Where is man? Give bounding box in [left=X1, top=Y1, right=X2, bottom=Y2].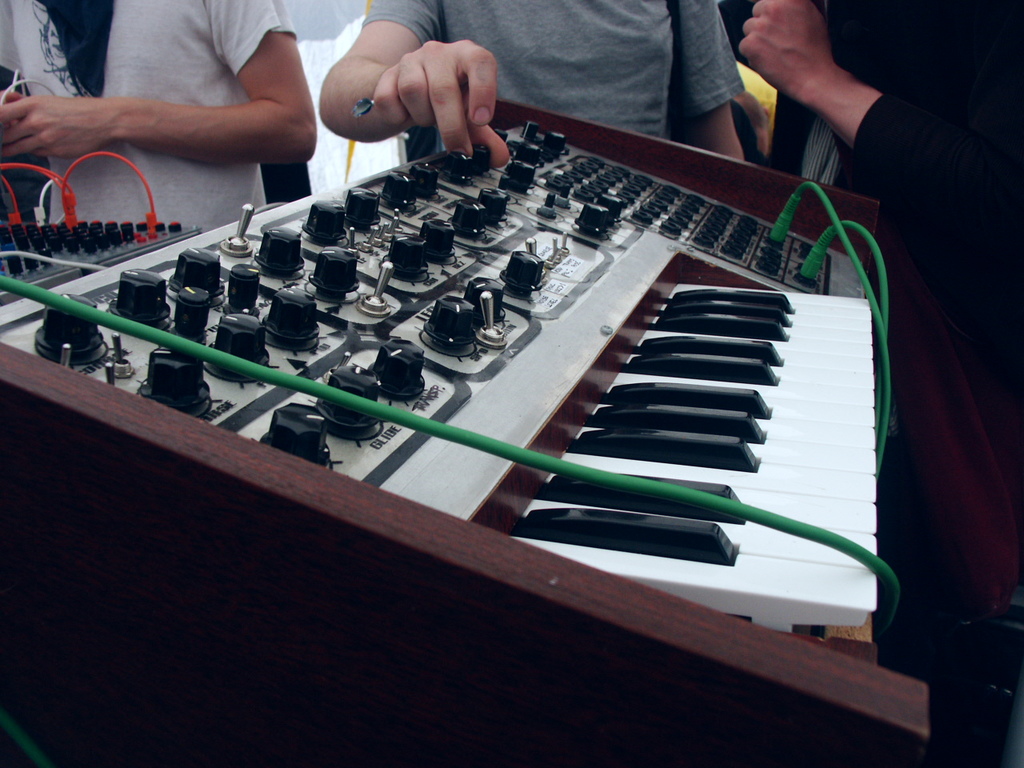
[left=315, top=0, right=755, bottom=162].
